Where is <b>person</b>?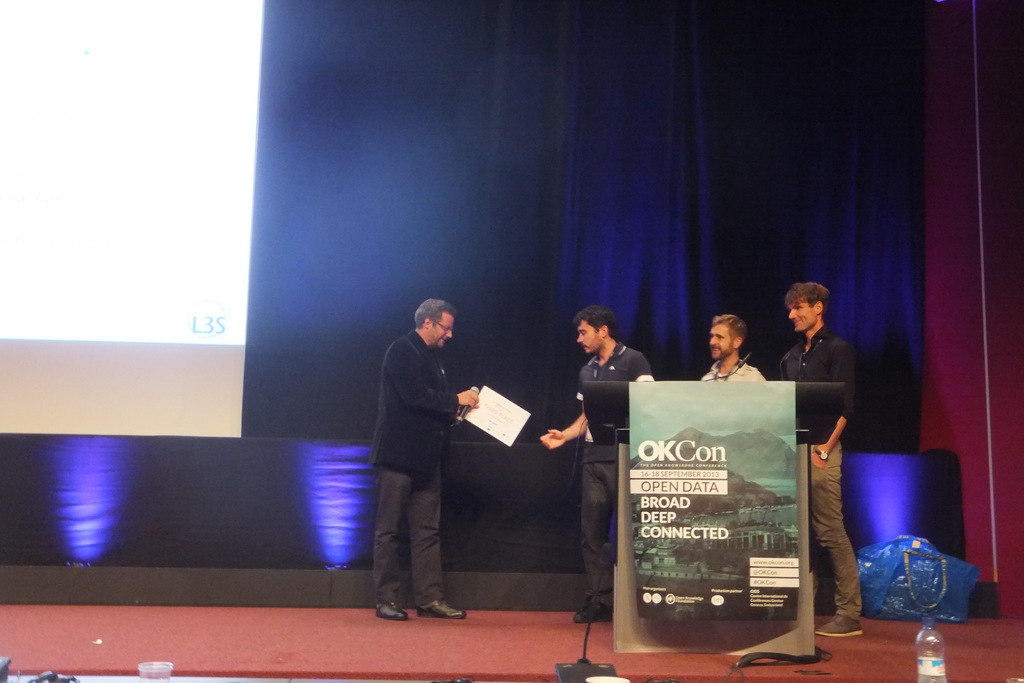
Rect(700, 310, 767, 382).
